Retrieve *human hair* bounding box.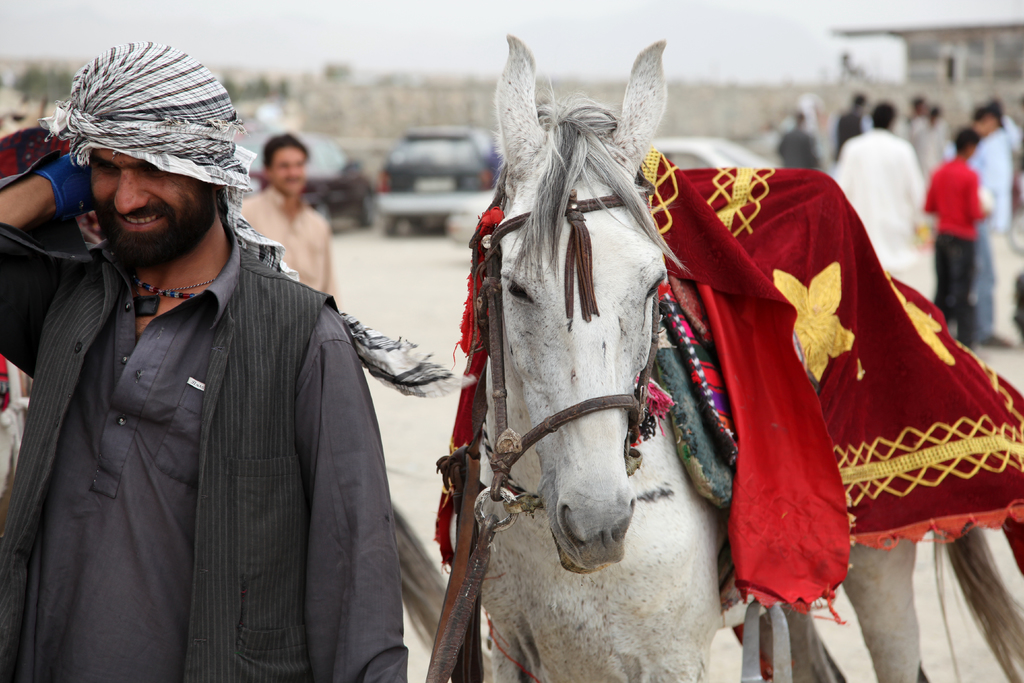
Bounding box: [left=928, top=105, right=934, bottom=122].
